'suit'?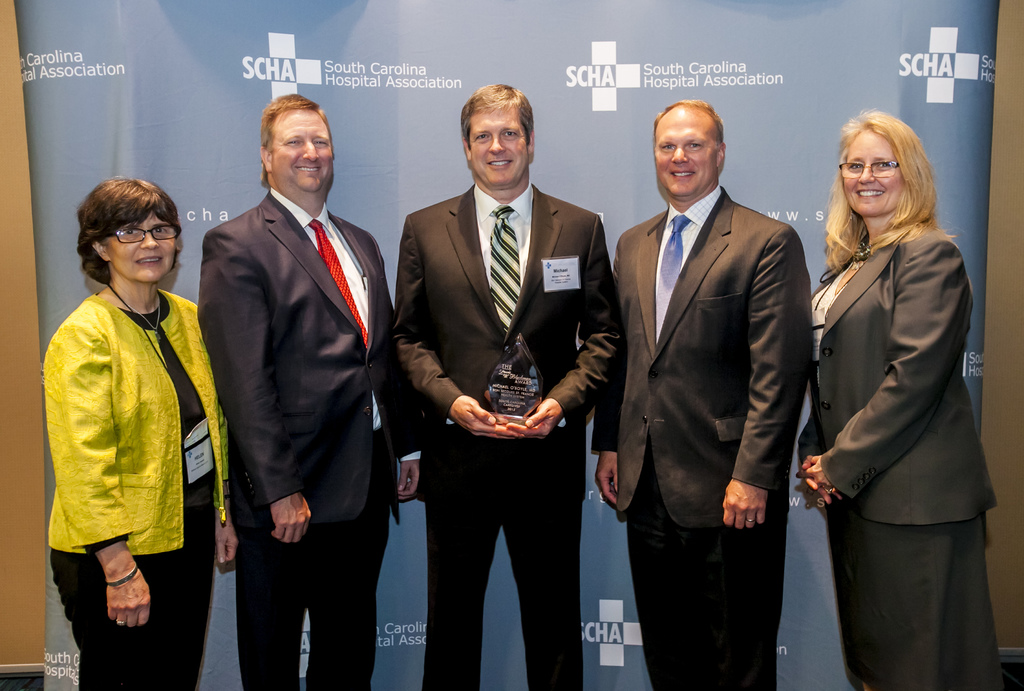
[591, 183, 813, 690]
